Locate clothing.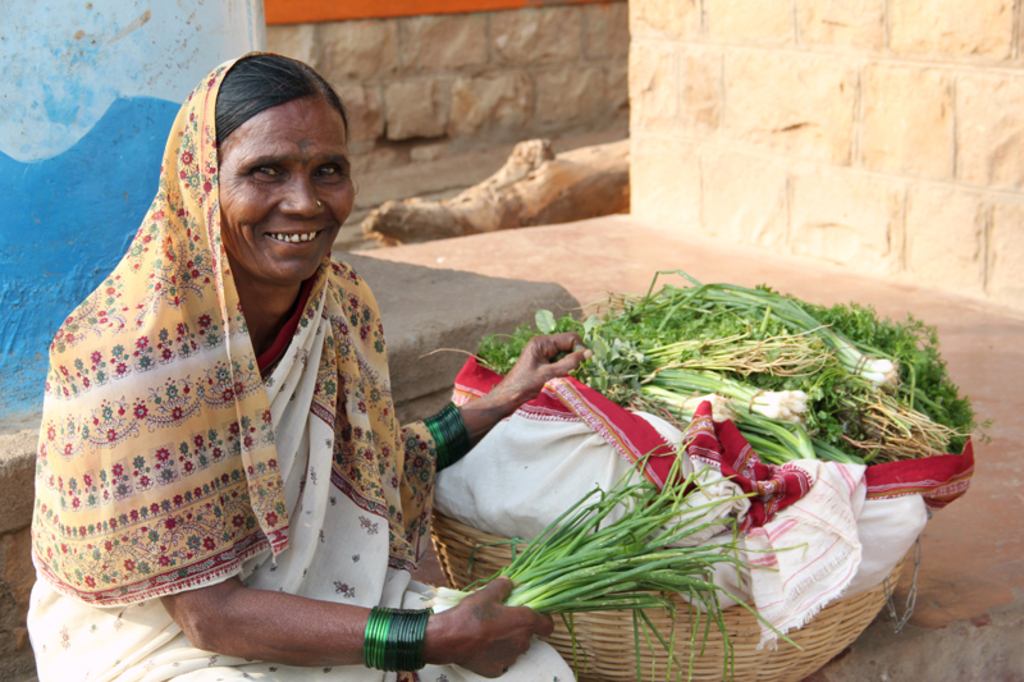
Bounding box: 26/45/579/681.
